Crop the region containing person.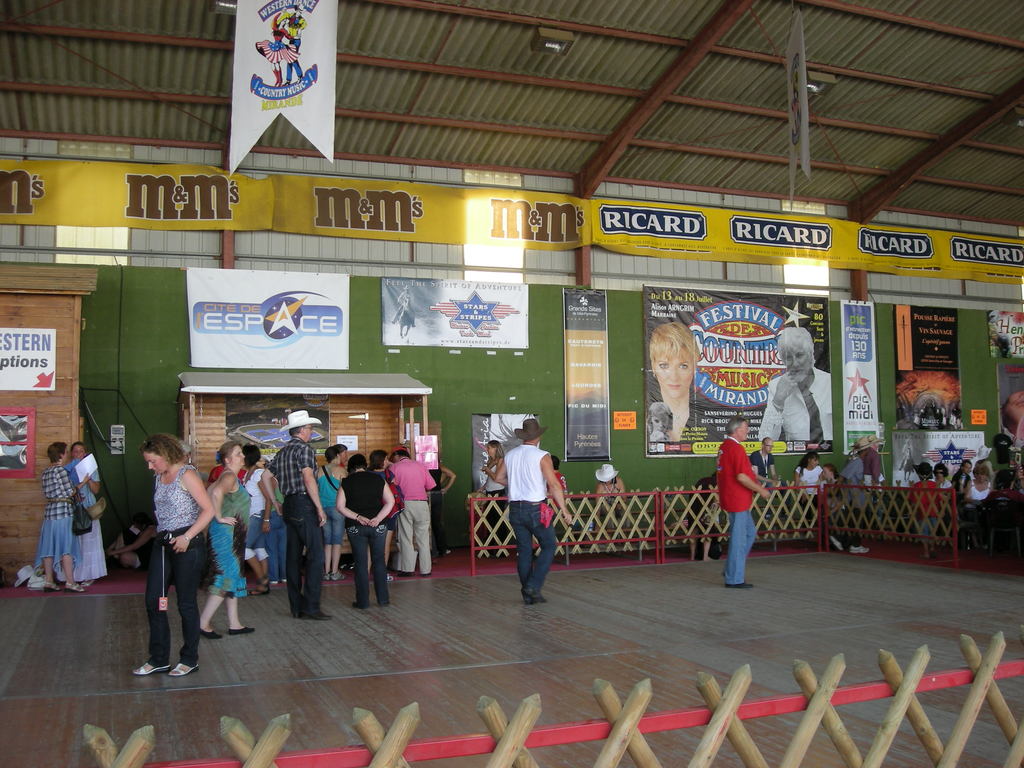
Crop region: [left=236, top=440, right=275, bottom=598].
